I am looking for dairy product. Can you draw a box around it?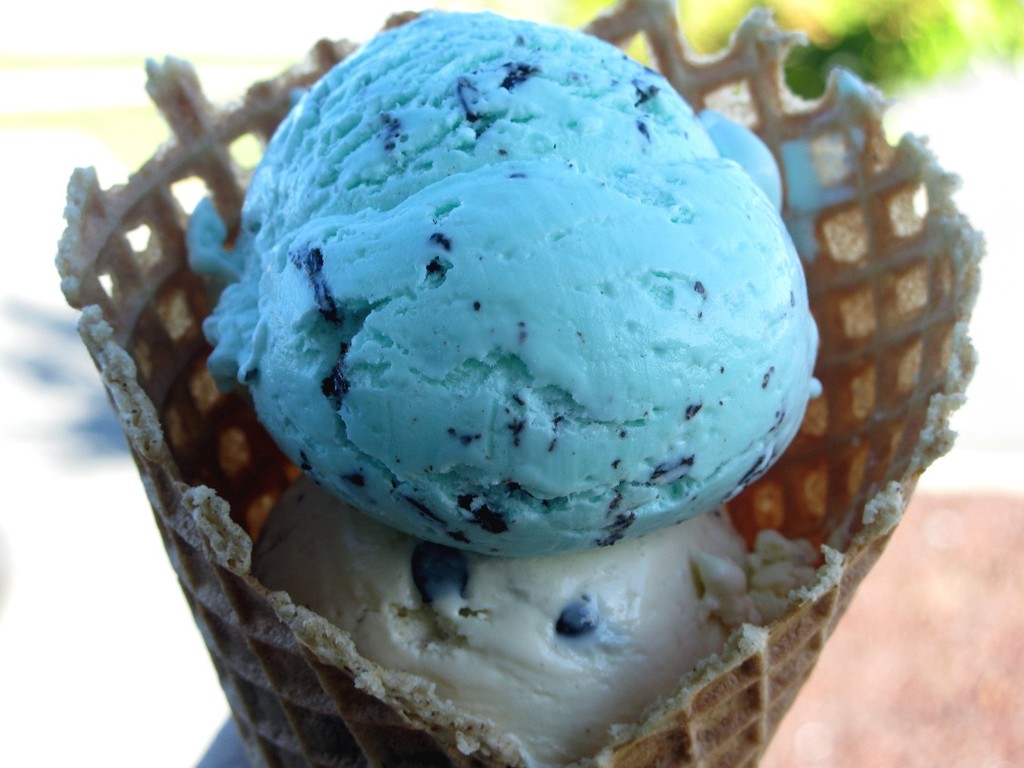
Sure, the bounding box is x1=251, y1=476, x2=826, y2=767.
